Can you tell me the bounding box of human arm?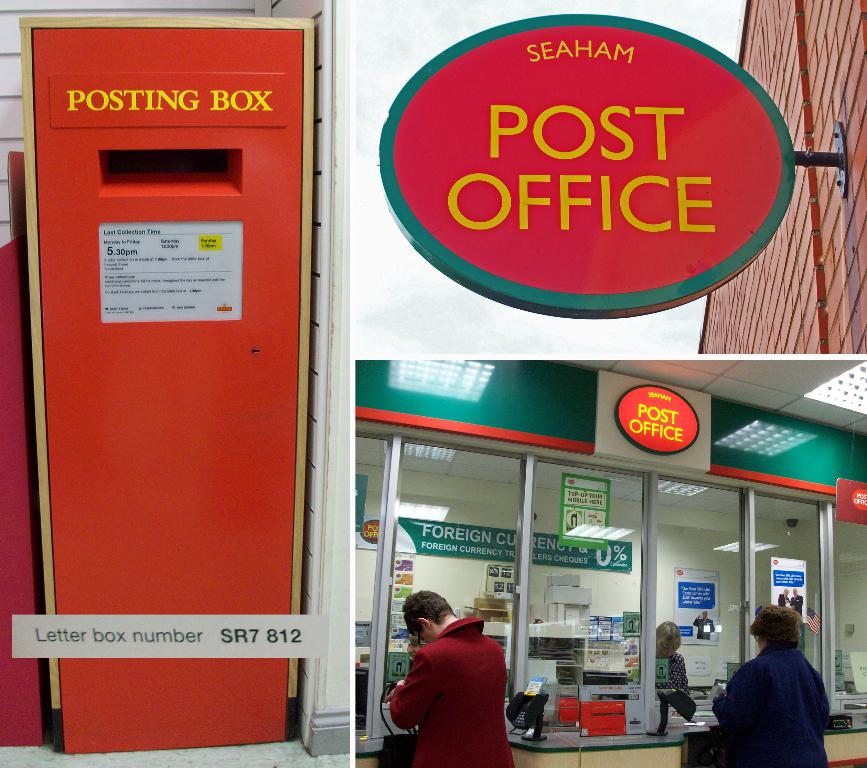
left=724, top=661, right=759, bottom=740.
